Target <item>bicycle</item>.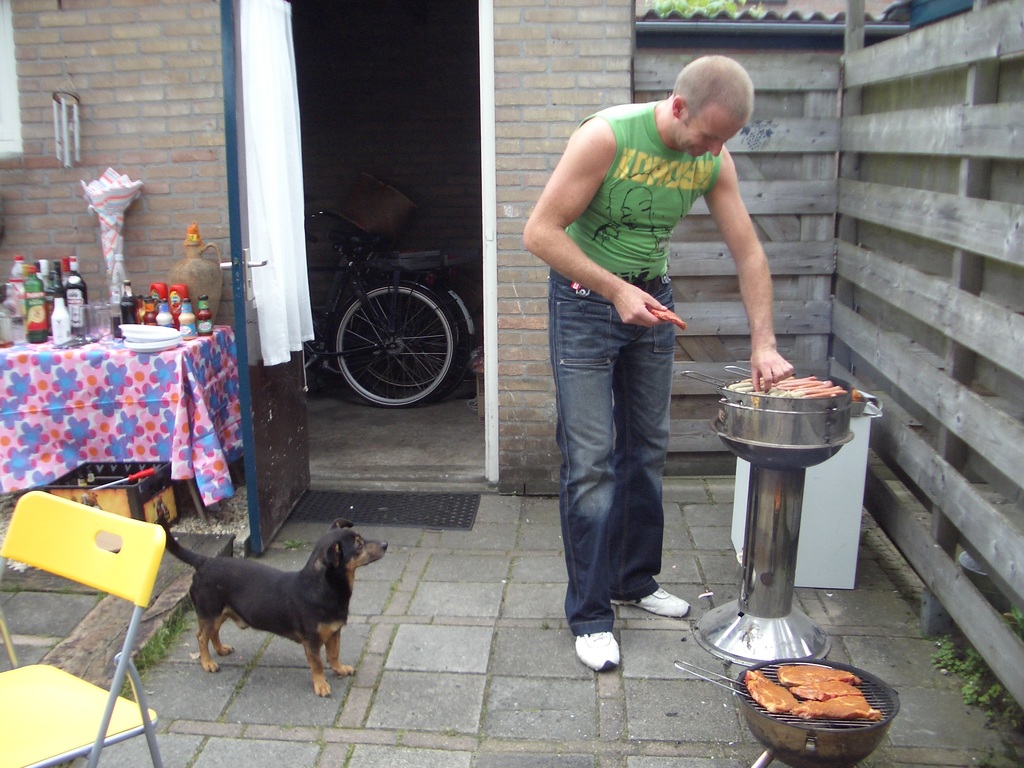
Target region: {"left": 303, "top": 217, "right": 479, "bottom": 405}.
